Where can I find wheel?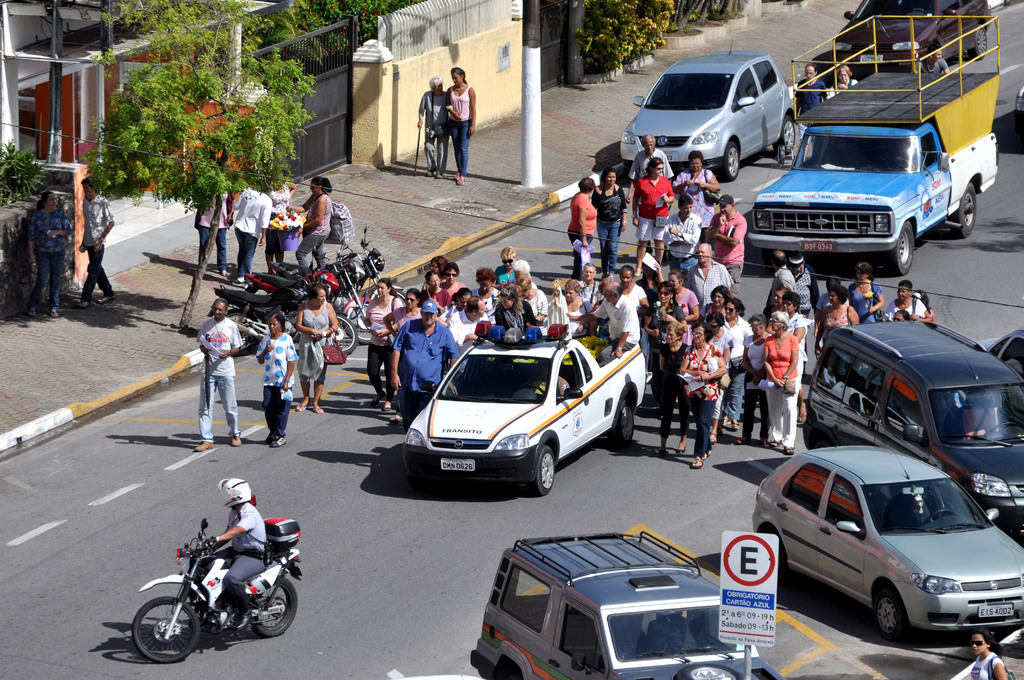
You can find it at {"left": 952, "top": 182, "right": 980, "bottom": 237}.
